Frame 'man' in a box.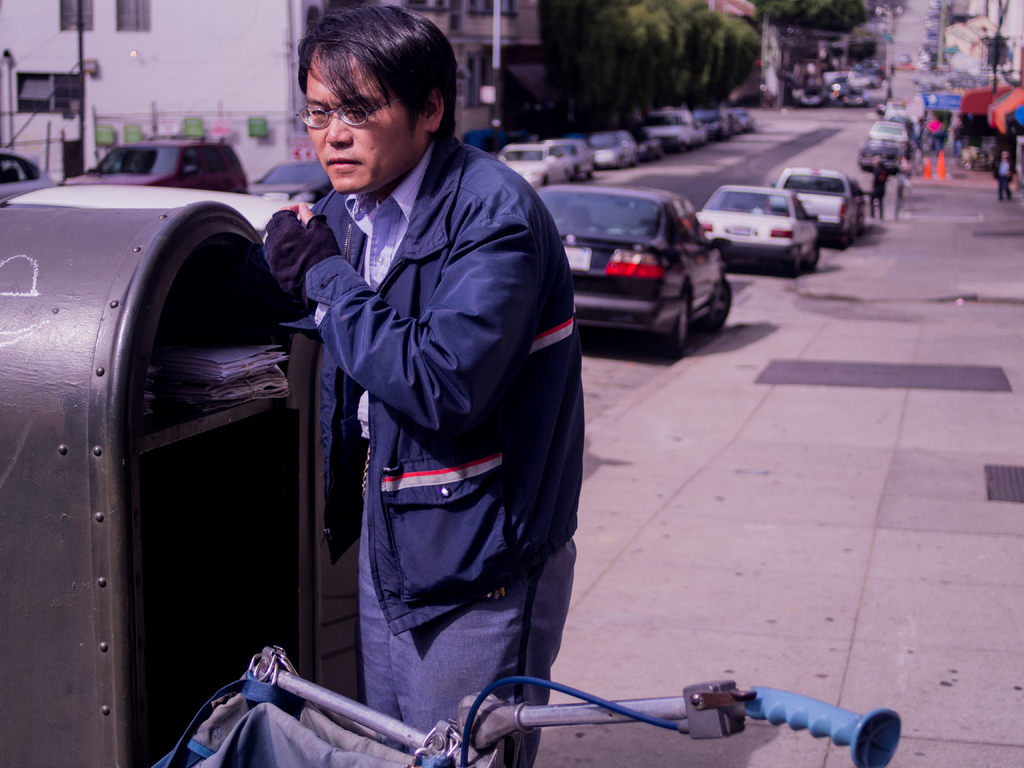
988,147,1018,205.
